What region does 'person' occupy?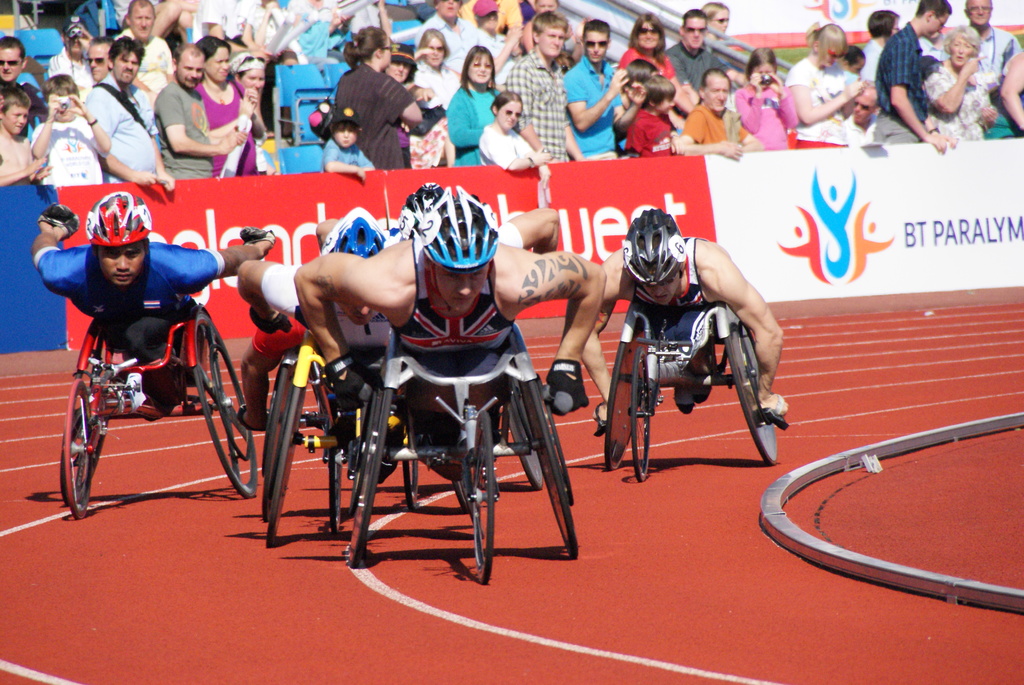
837,83,919,144.
